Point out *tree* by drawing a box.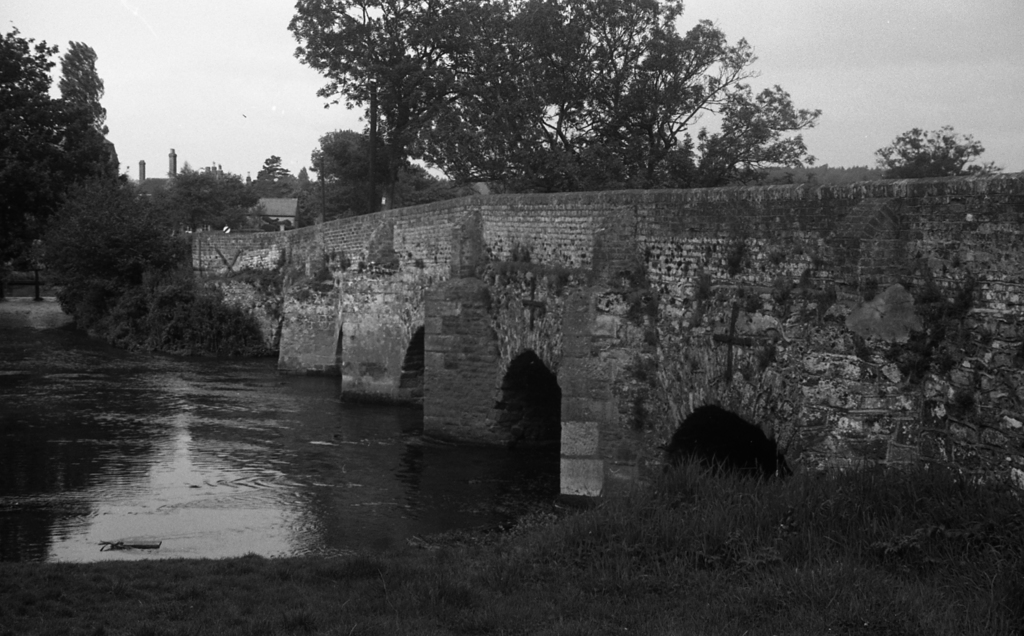
281 0 820 196.
